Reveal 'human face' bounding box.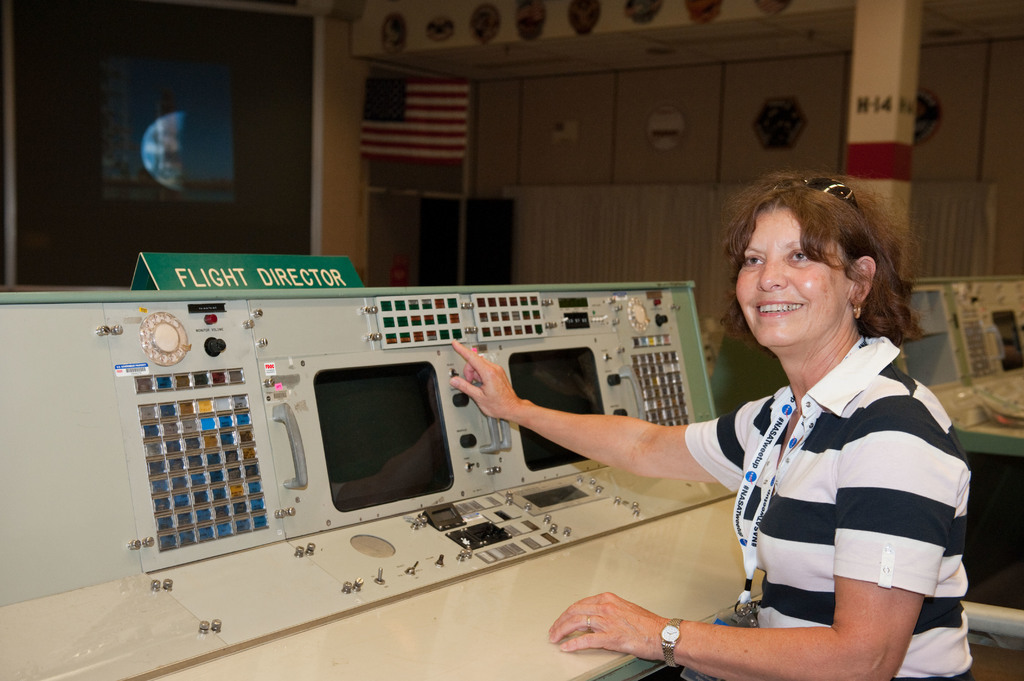
Revealed: [left=732, top=205, right=856, bottom=348].
